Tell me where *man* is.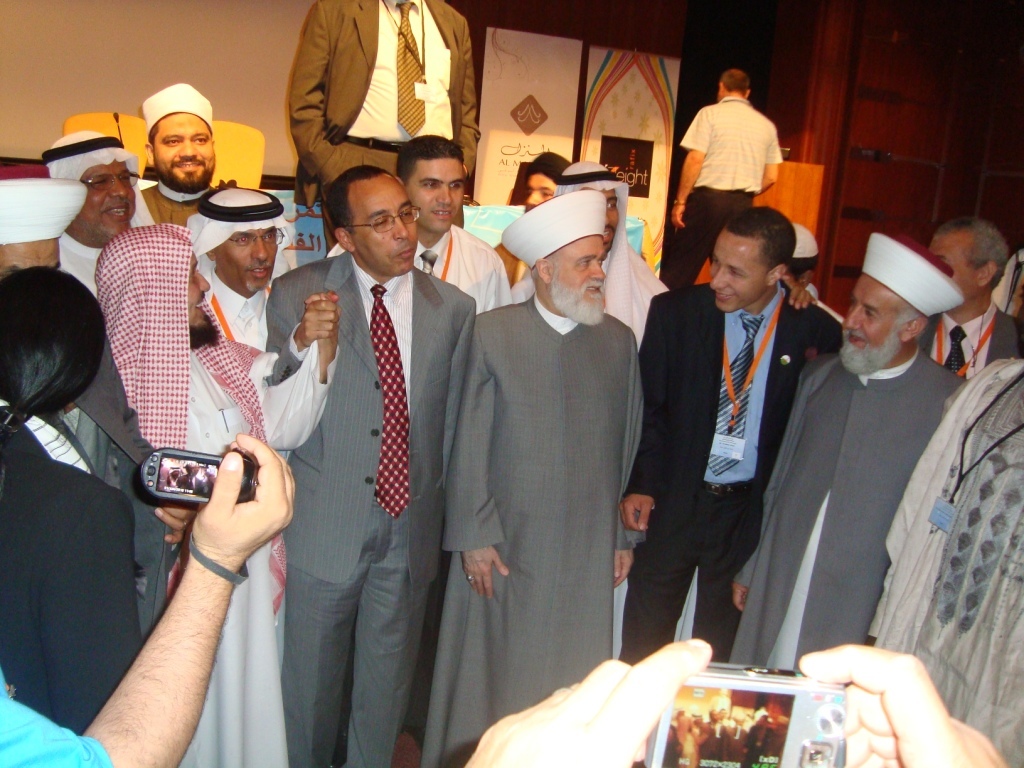
*man* is at box(513, 160, 660, 339).
